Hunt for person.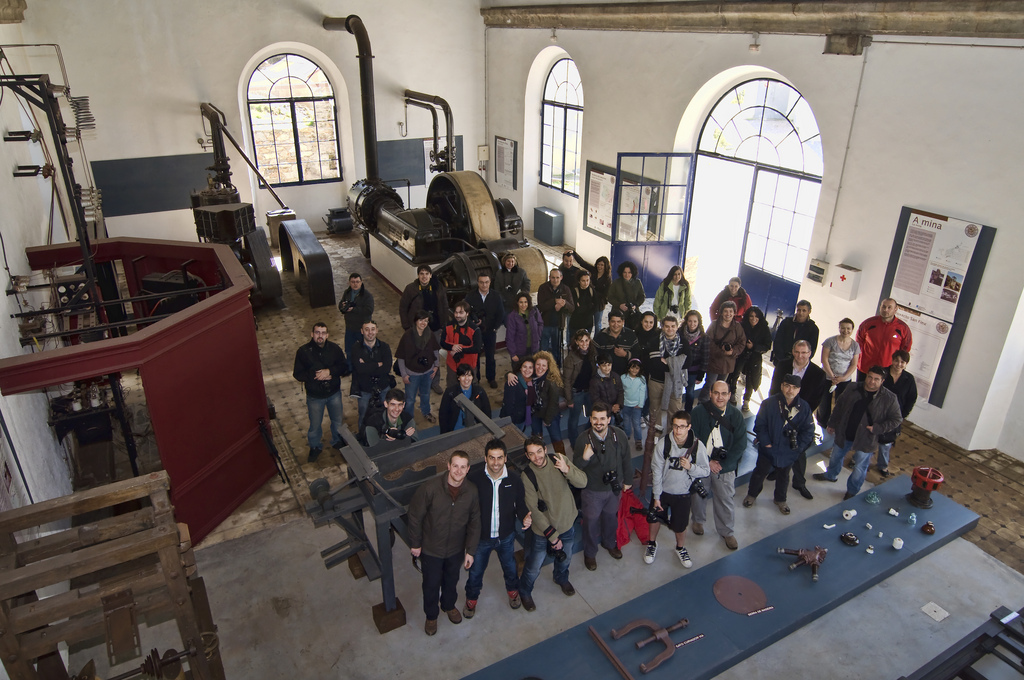
Hunted down at 525/355/571/450.
